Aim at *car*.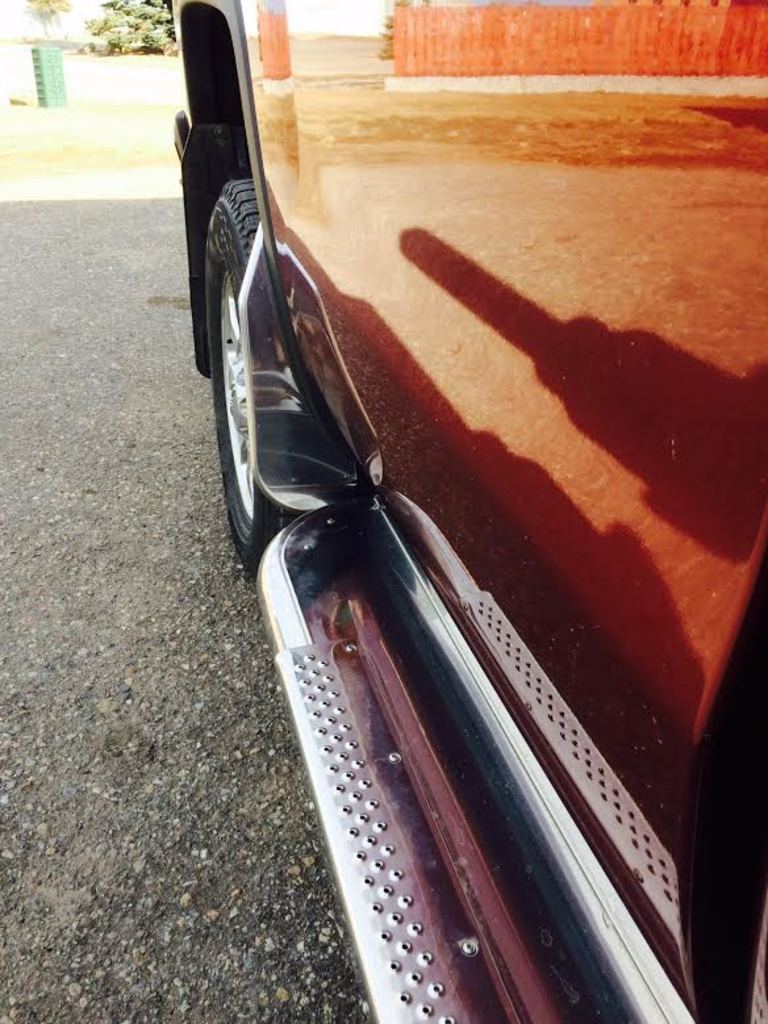
Aimed at <box>200,129,738,1023</box>.
